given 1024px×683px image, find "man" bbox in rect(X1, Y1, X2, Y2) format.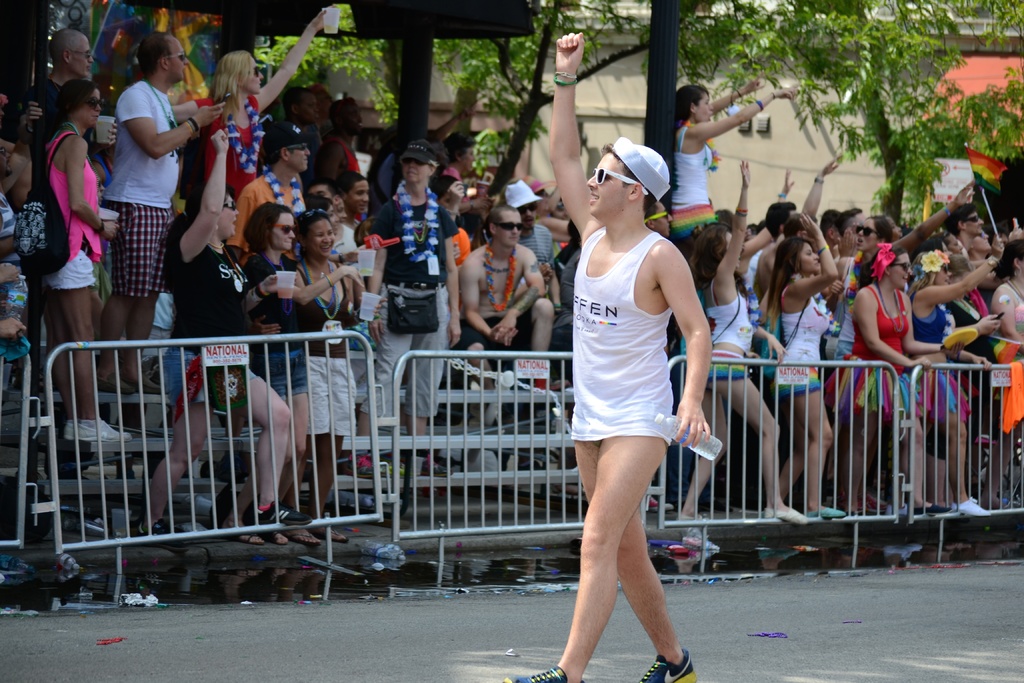
rect(505, 180, 560, 305).
